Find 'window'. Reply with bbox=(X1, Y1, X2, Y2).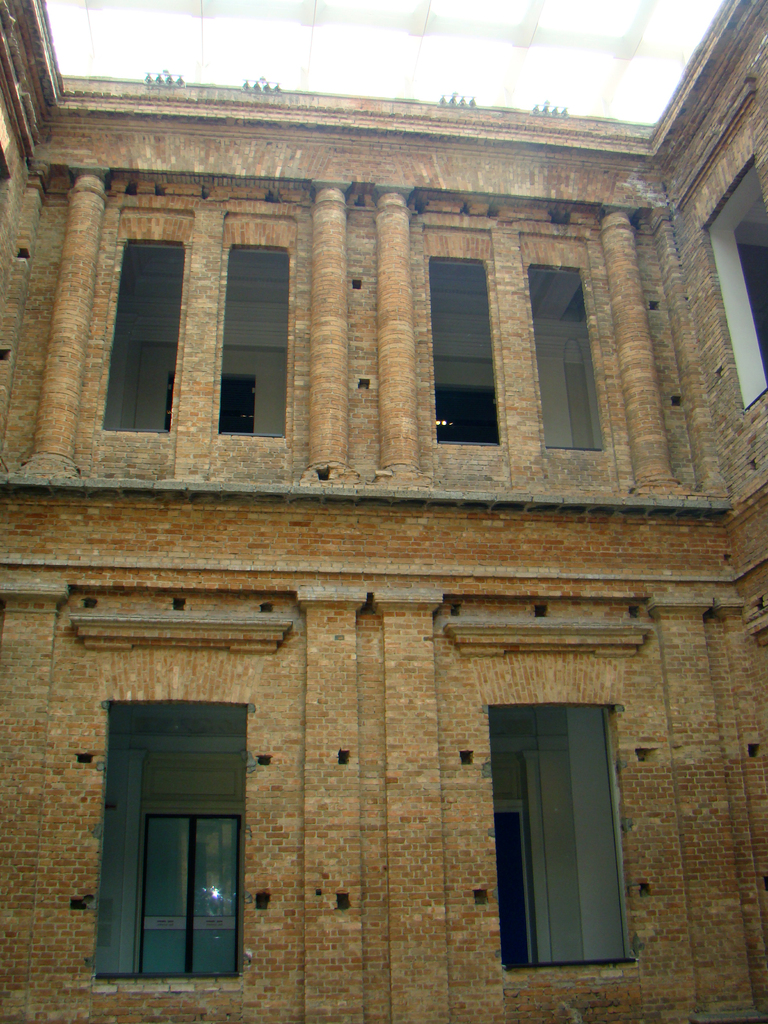
bbox=(98, 691, 259, 981).
